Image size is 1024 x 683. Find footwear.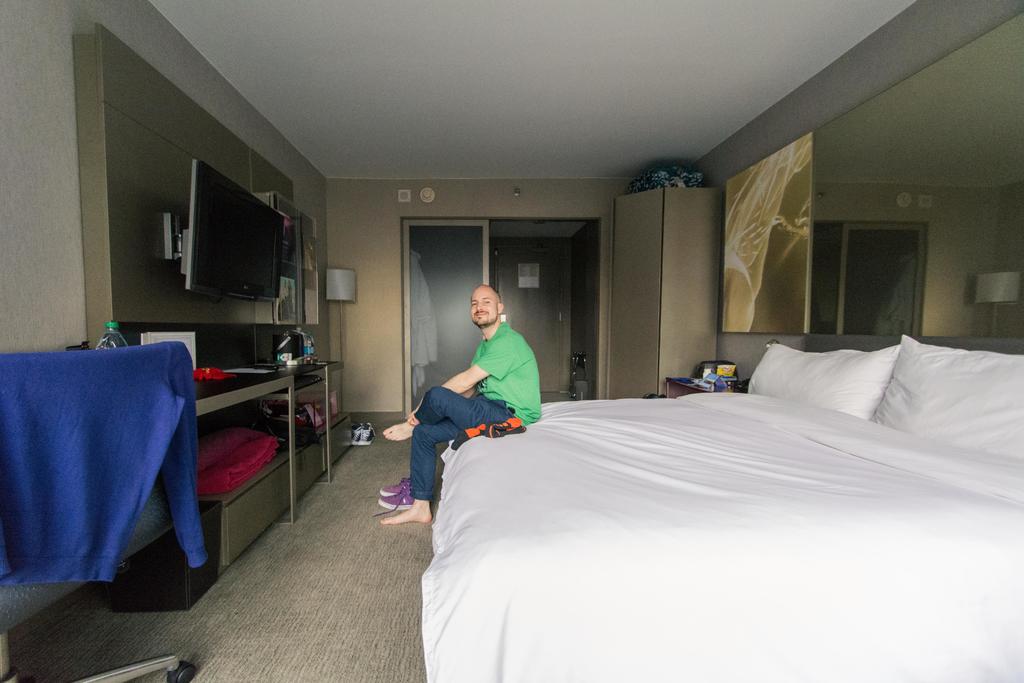
351:419:374:445.
